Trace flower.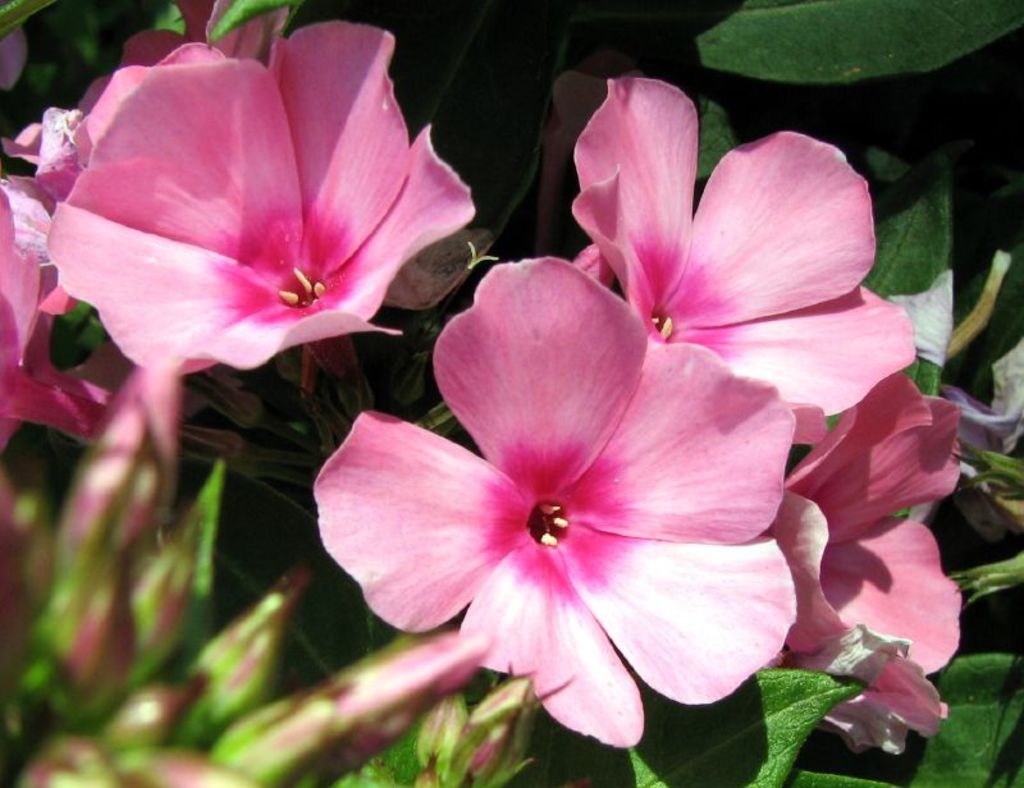
Traced to rect(773, 629, 942, 757).
